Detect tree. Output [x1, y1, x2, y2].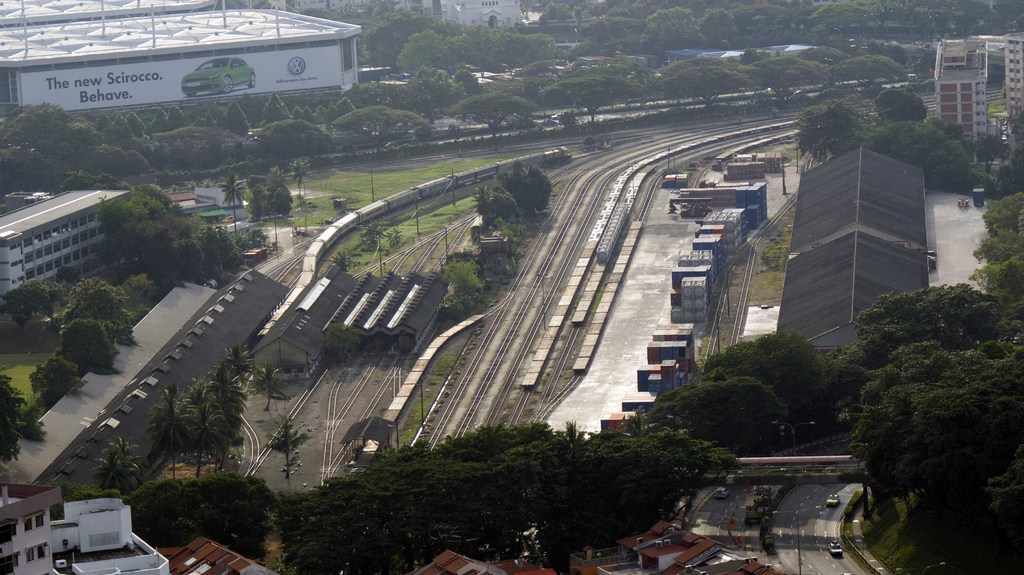
[502, 161, 557, 219].
